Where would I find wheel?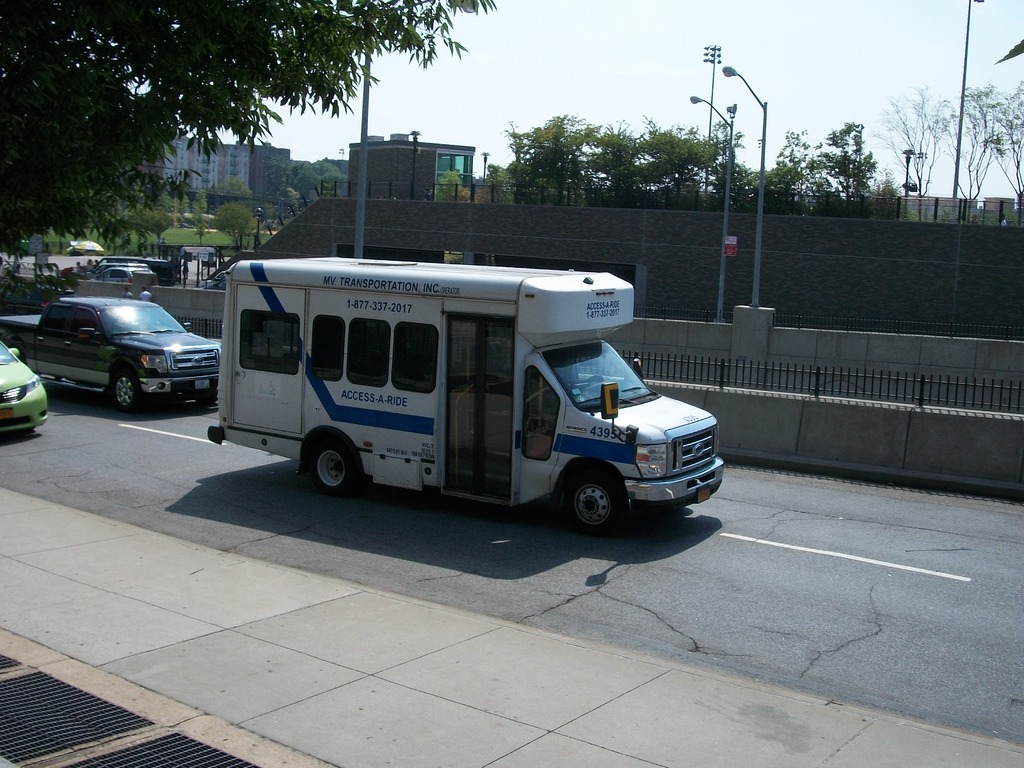
At [538, 451, 630, 533].
